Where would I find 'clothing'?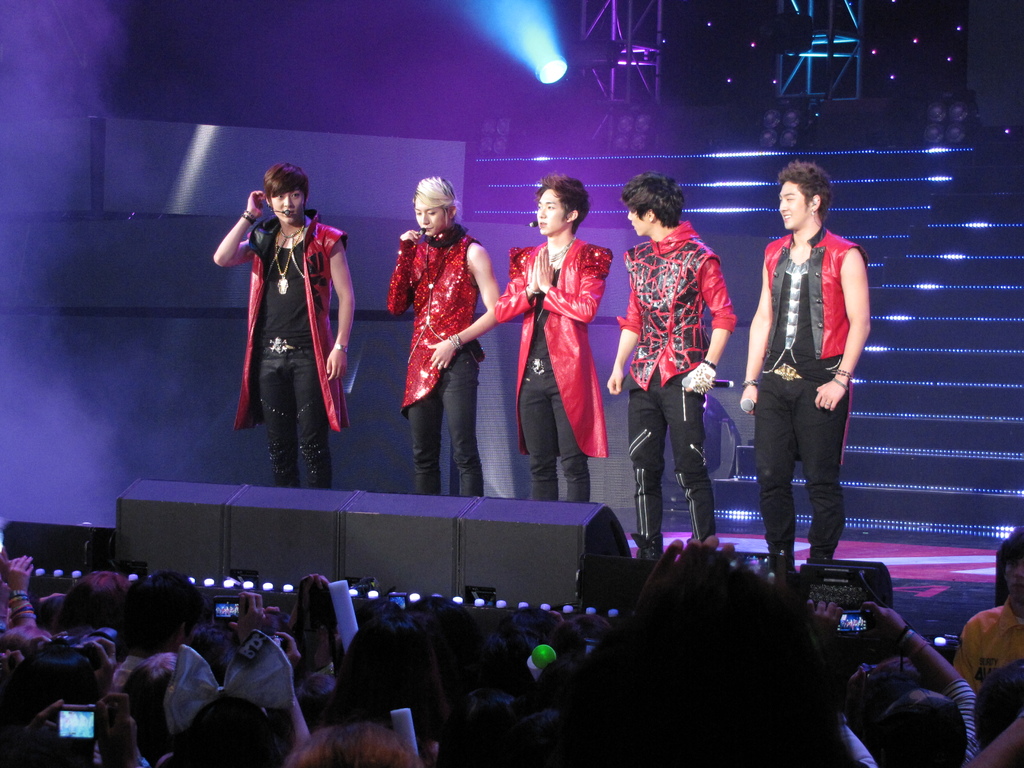
At bbox=(753, 223, 867, 568).
